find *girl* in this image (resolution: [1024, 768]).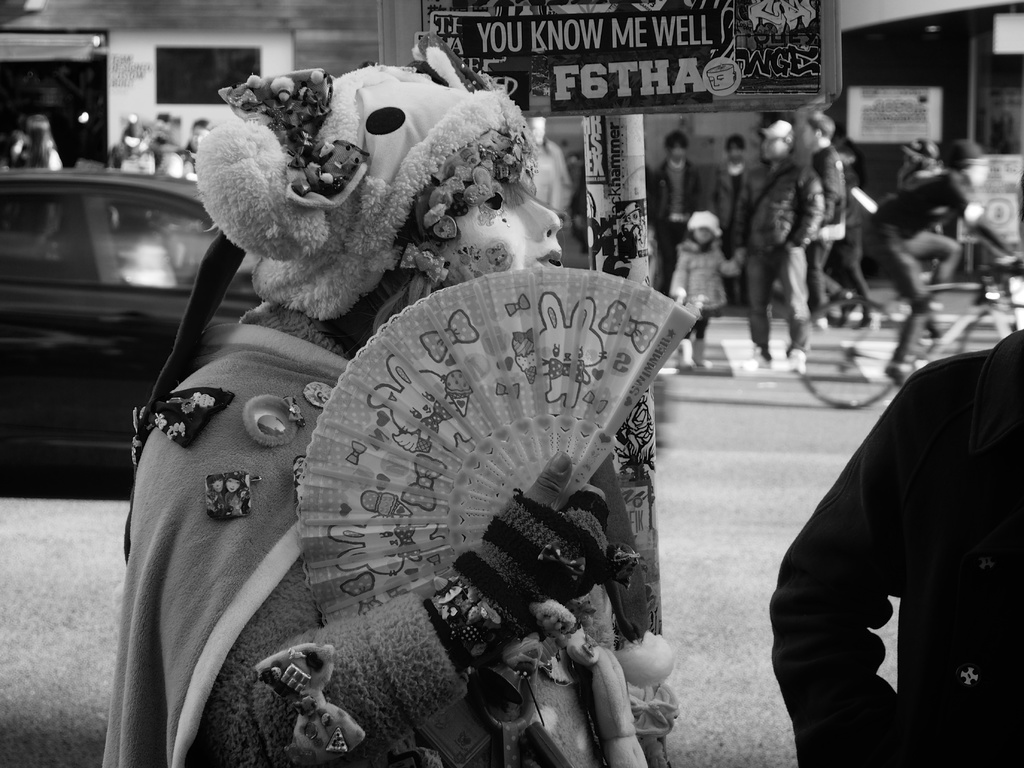
[left=669, top=207, right=749, bottom=367].
